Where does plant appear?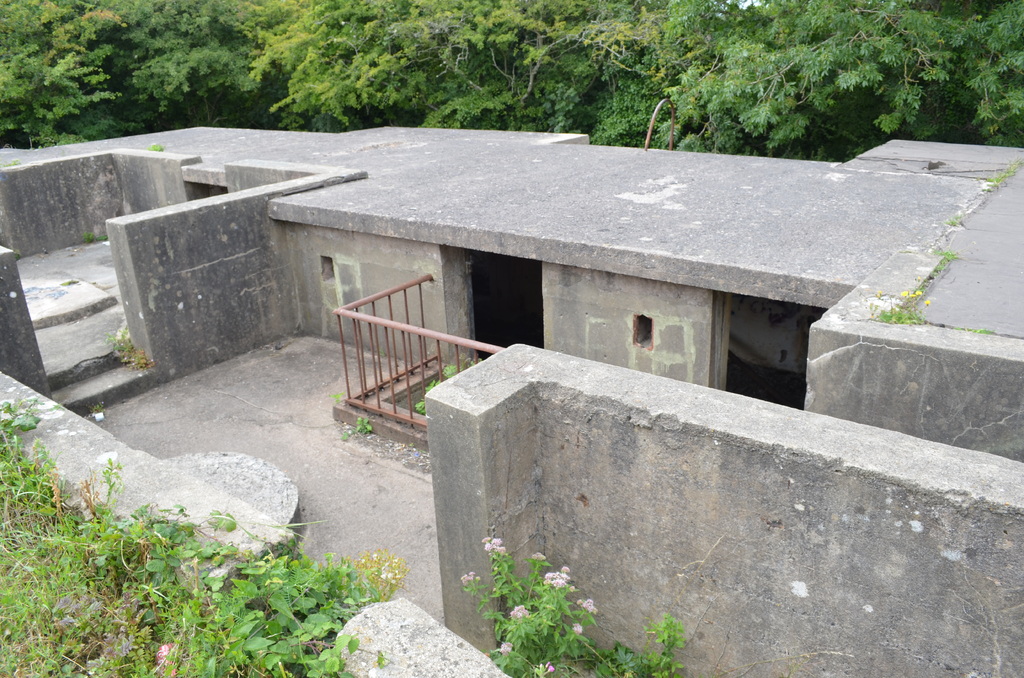
Appears at {"left": 712, "top": 642, "right": 854, "bottom": 677}.
